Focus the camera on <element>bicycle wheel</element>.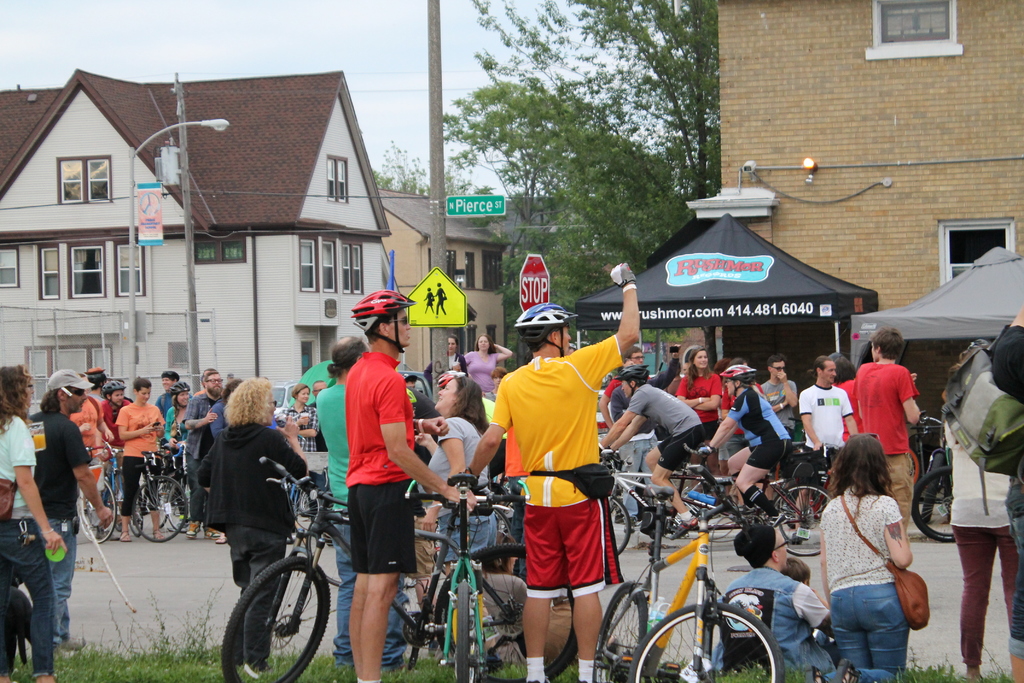
Focus region: 438 541 580 682.
